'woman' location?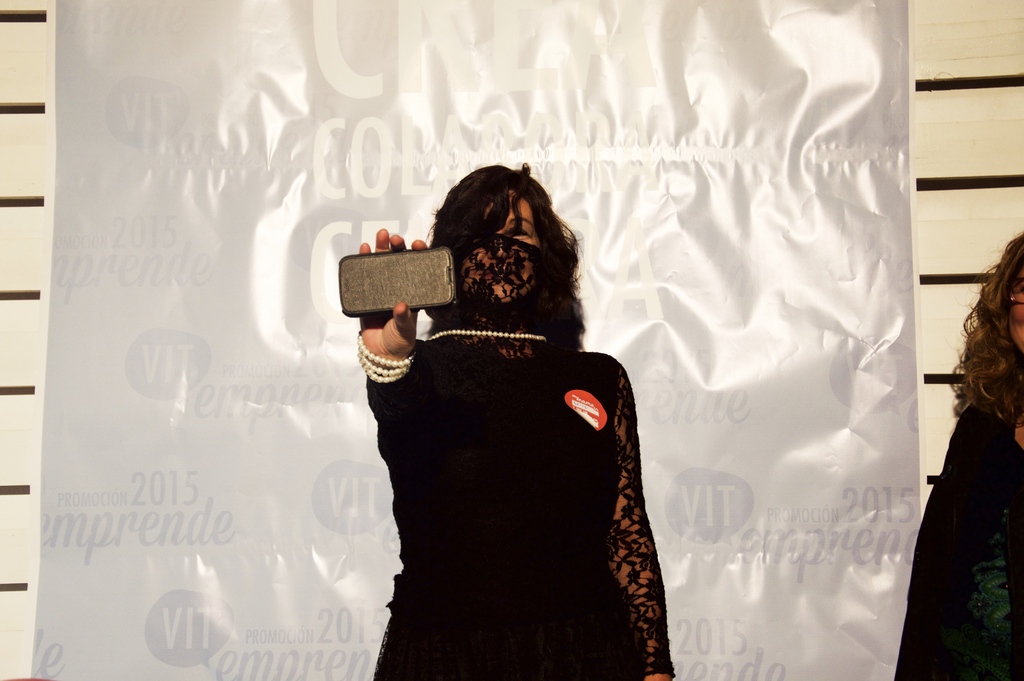
bbox=[323, 127, 703, 666]
